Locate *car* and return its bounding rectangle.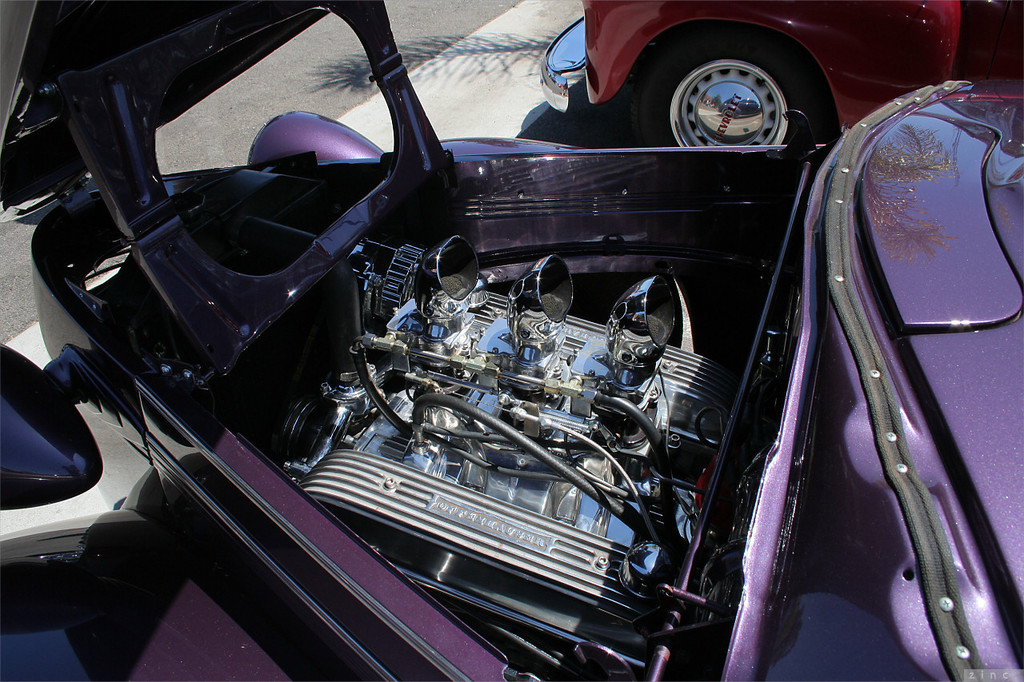
[5, 0, 982, 681].
